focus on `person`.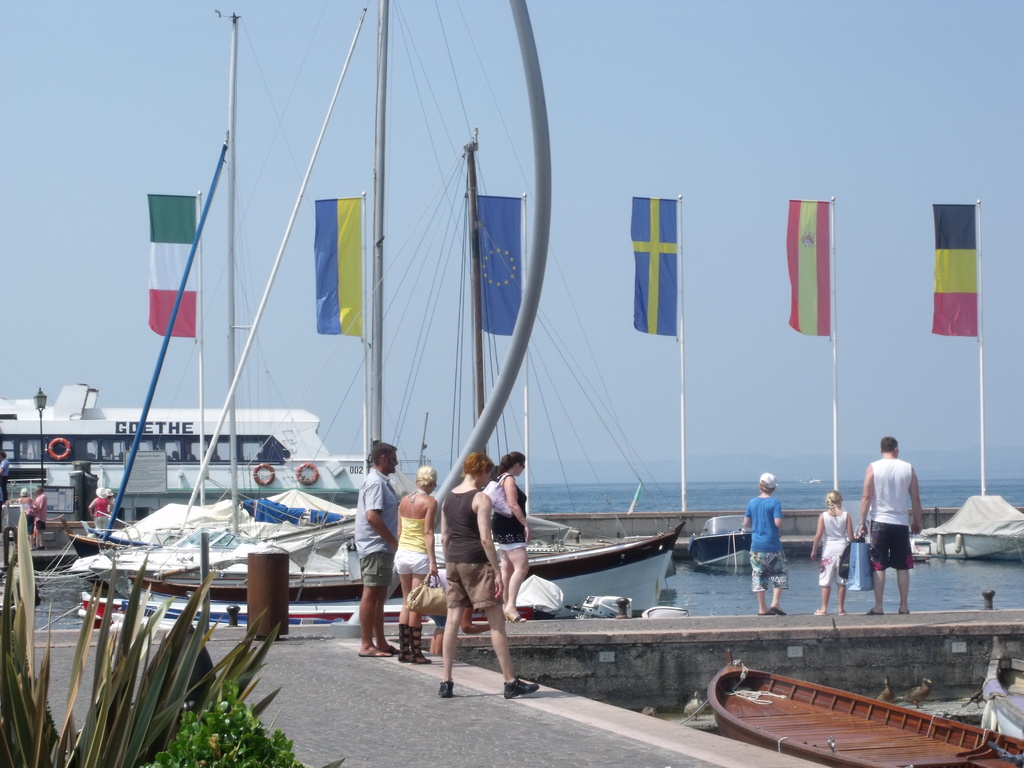
Focused at (35, 487, 43, 548).
